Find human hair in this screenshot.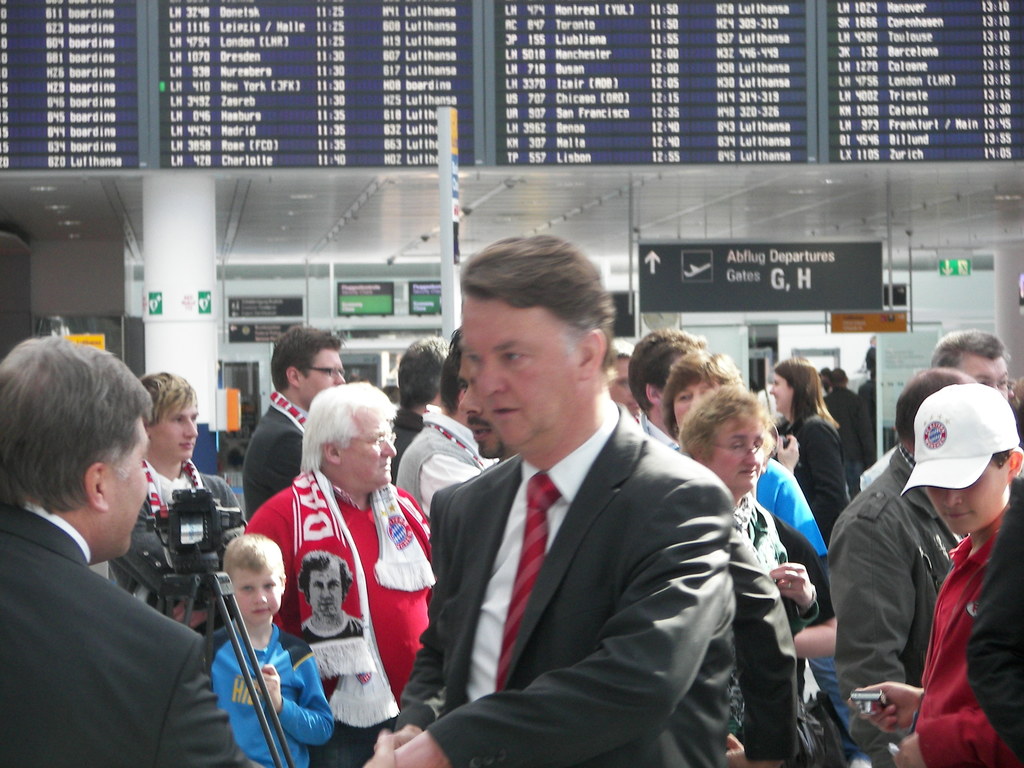
The bounding box for human hair is (270, 323, 344, 390).
